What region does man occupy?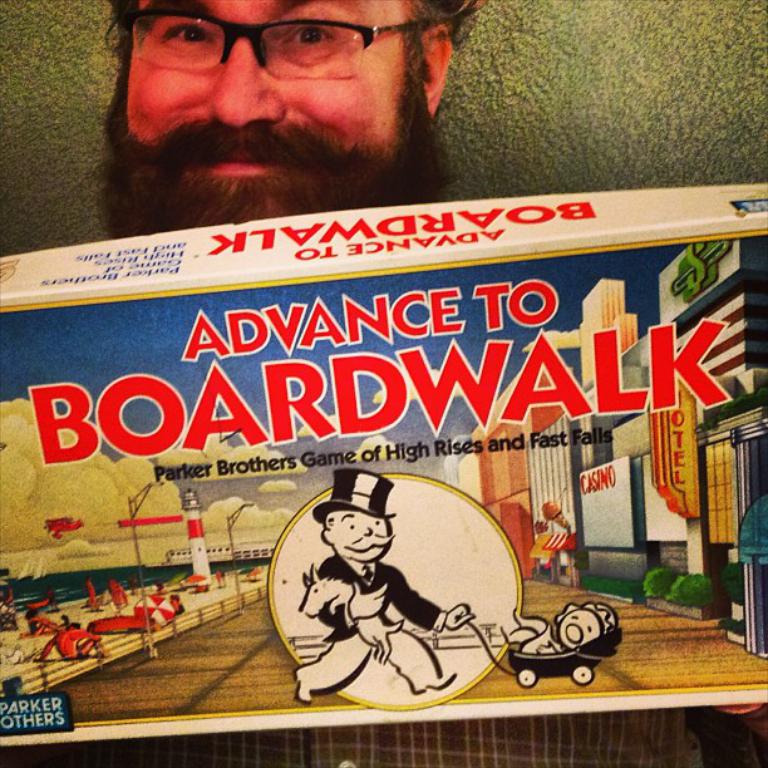
287, 472, 476, 714.
